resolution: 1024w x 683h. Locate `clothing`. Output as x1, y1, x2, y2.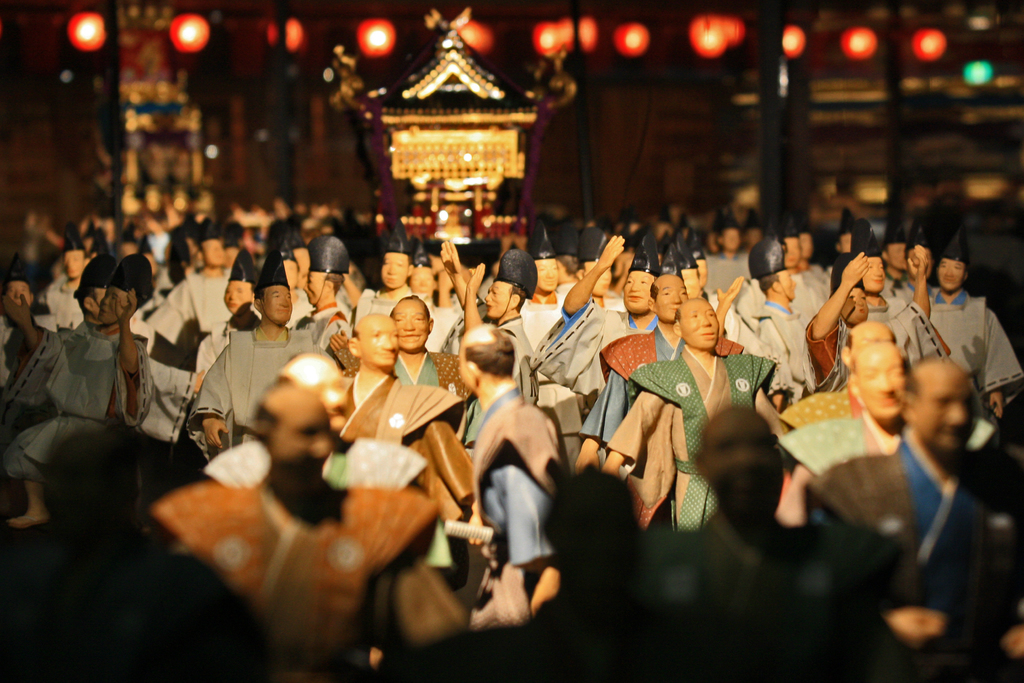
497, 311, 538, 378.
